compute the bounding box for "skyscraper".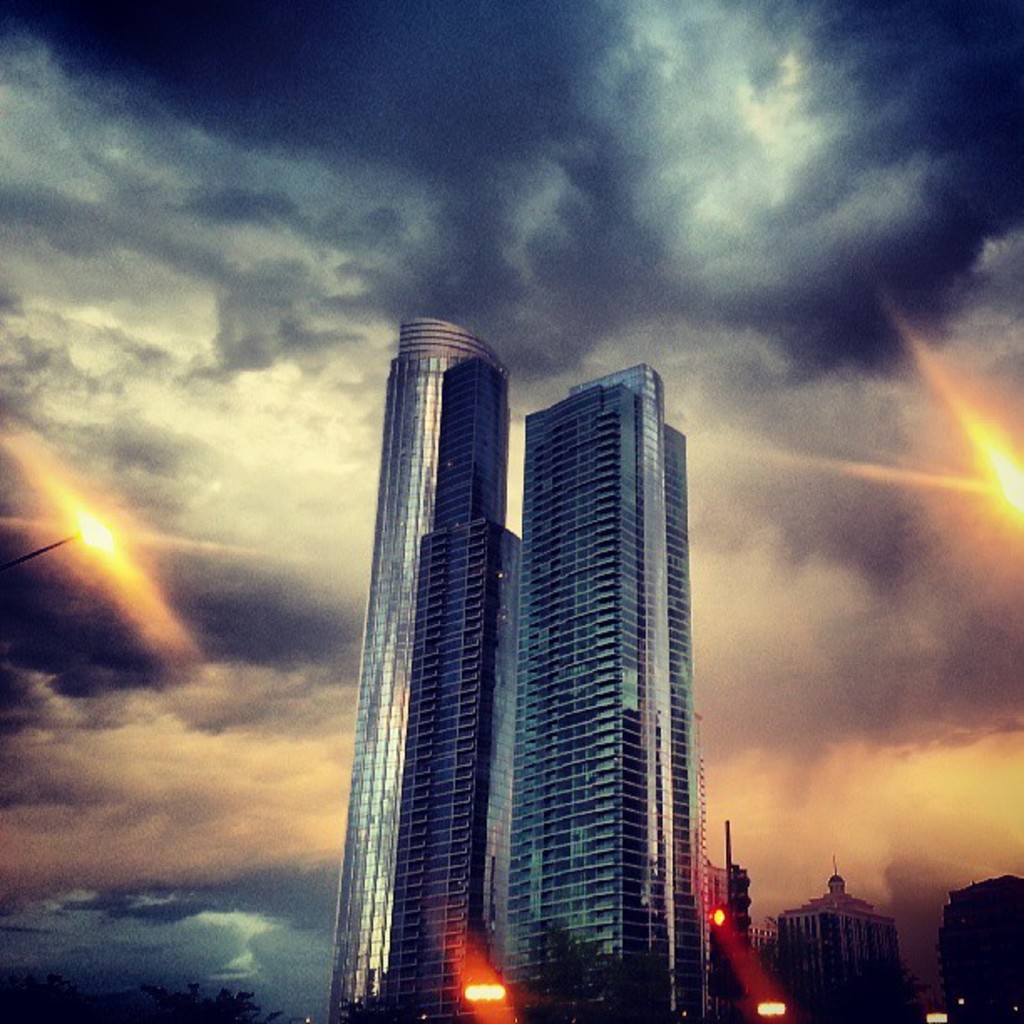
region(723, 817, 756, 1022).
